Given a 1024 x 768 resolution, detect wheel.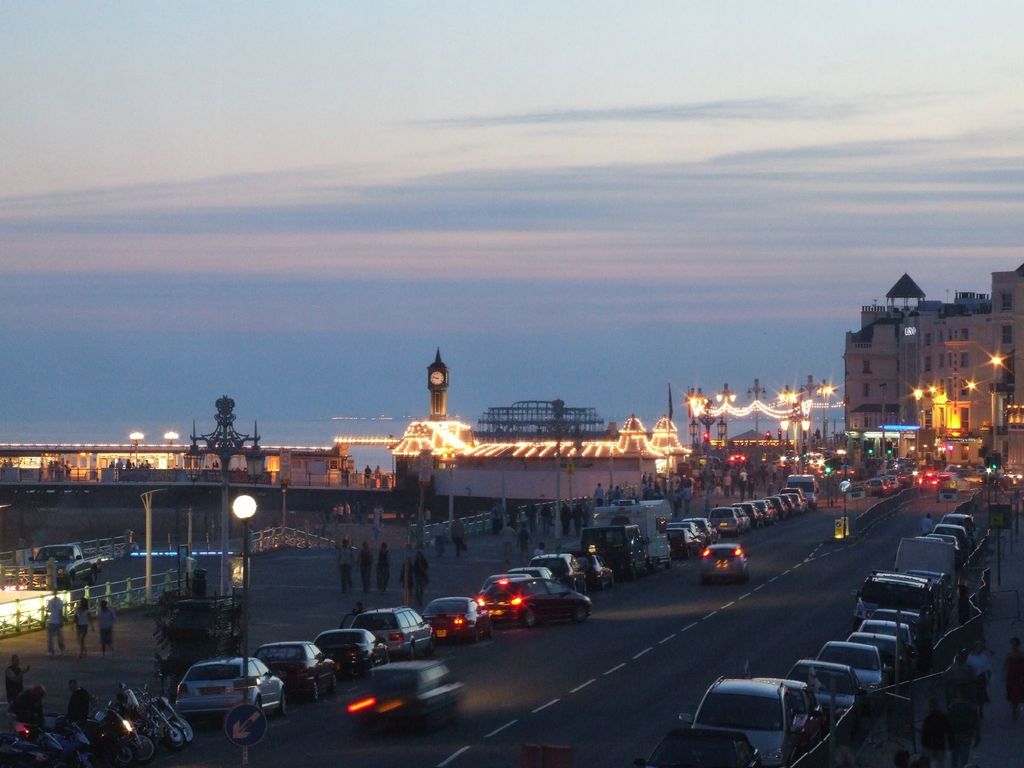
BBox(276, 689, 292, 713).
